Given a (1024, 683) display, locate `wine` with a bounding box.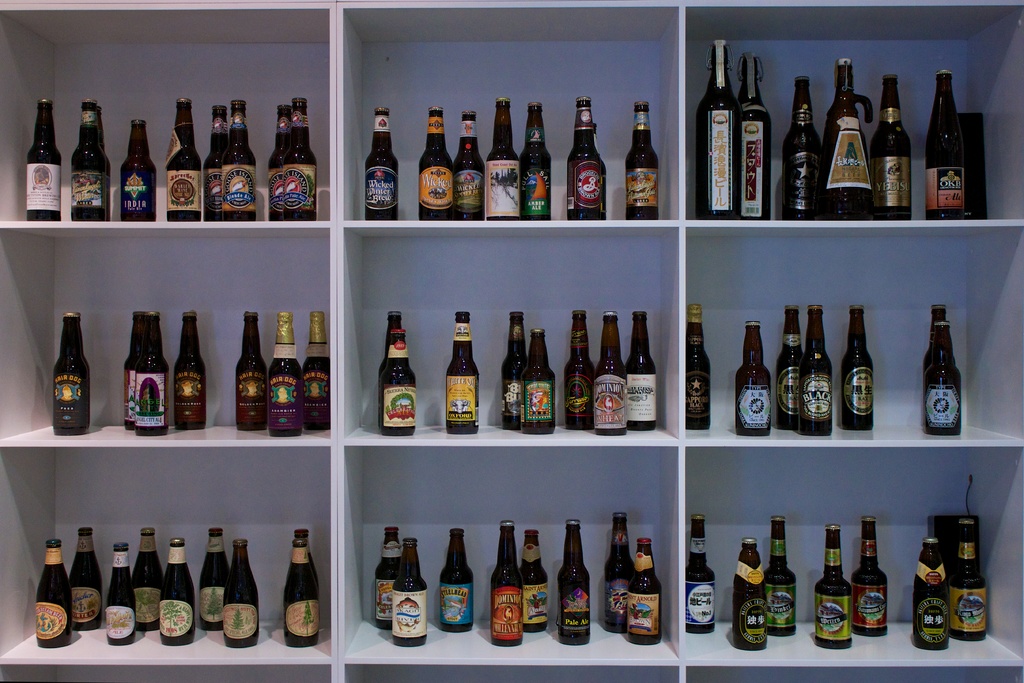
Located: <bbox>265, 99, 289, 223</bbox>.
